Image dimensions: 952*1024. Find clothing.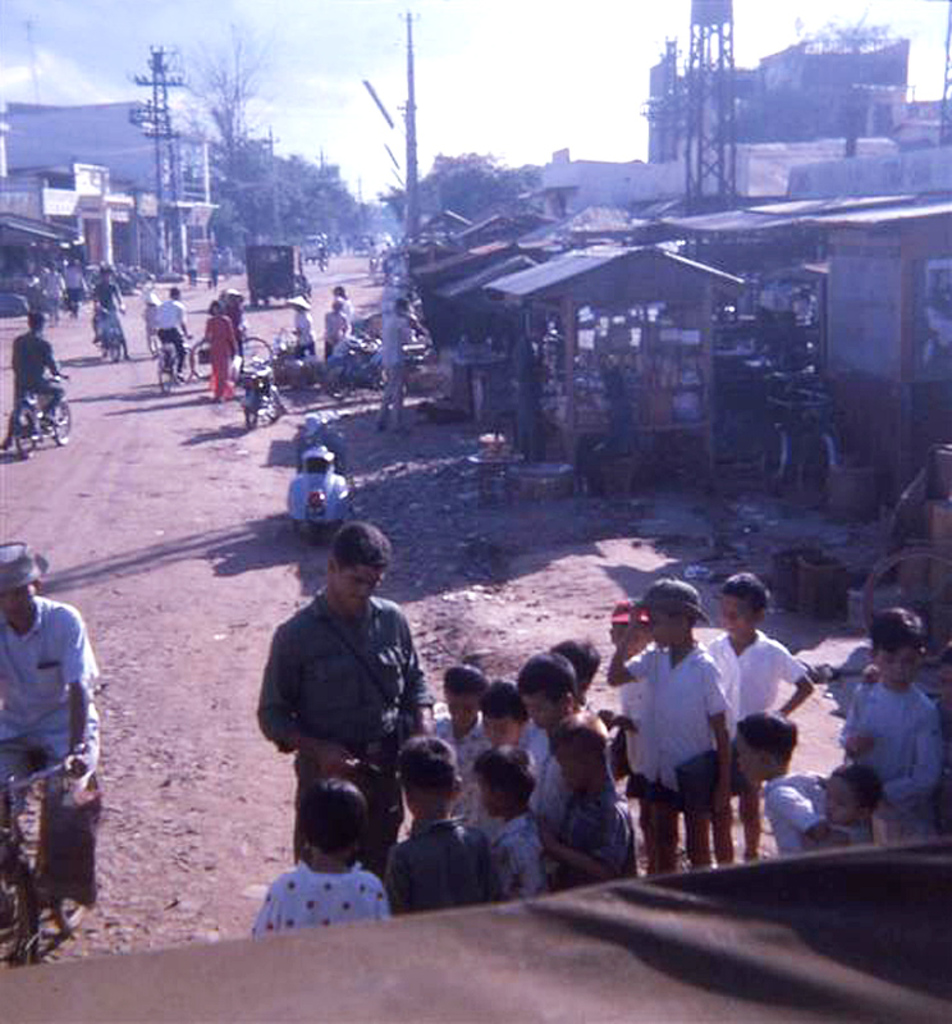
839/669/944/804.
